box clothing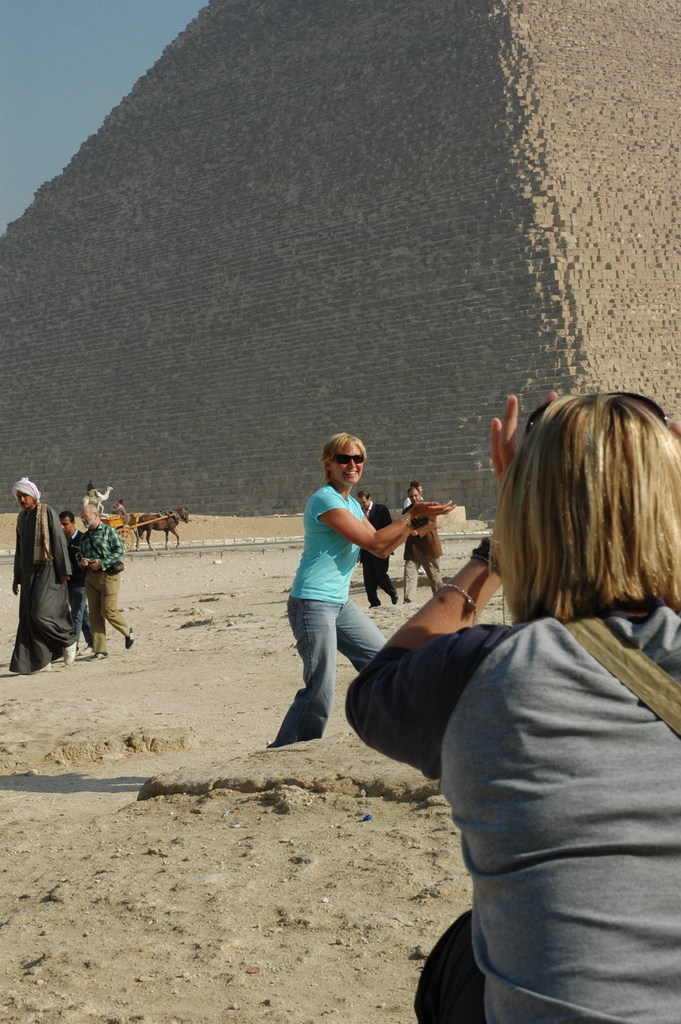
BBox(350, 591, 680, 1023)
